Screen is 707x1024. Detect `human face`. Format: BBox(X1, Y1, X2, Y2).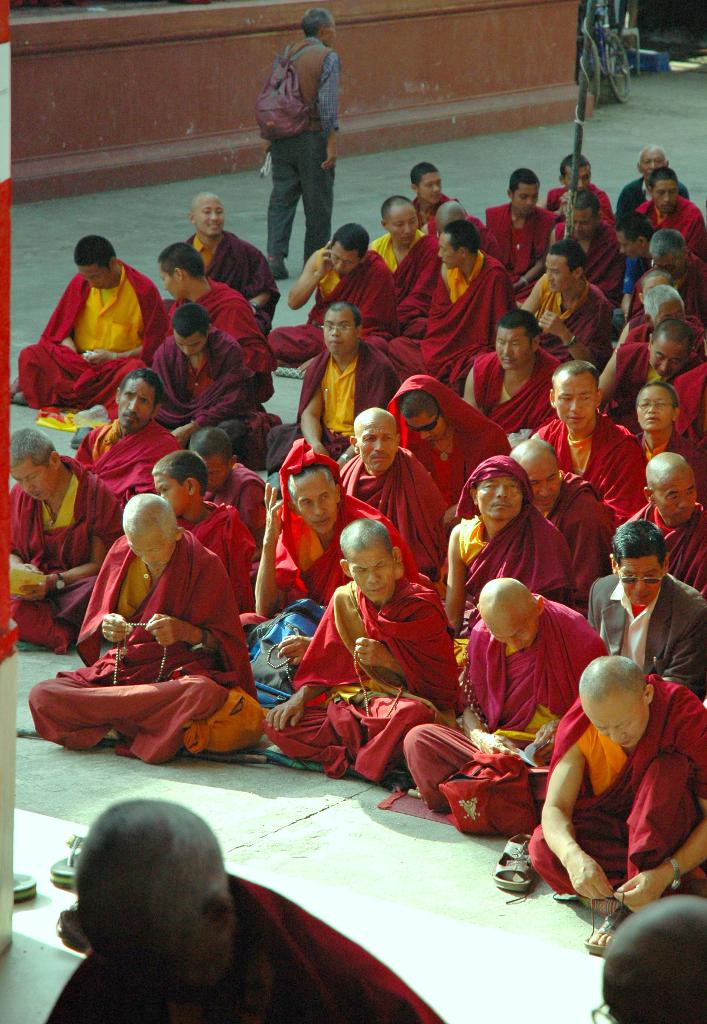
BBox(551, 368, 597, 433).
